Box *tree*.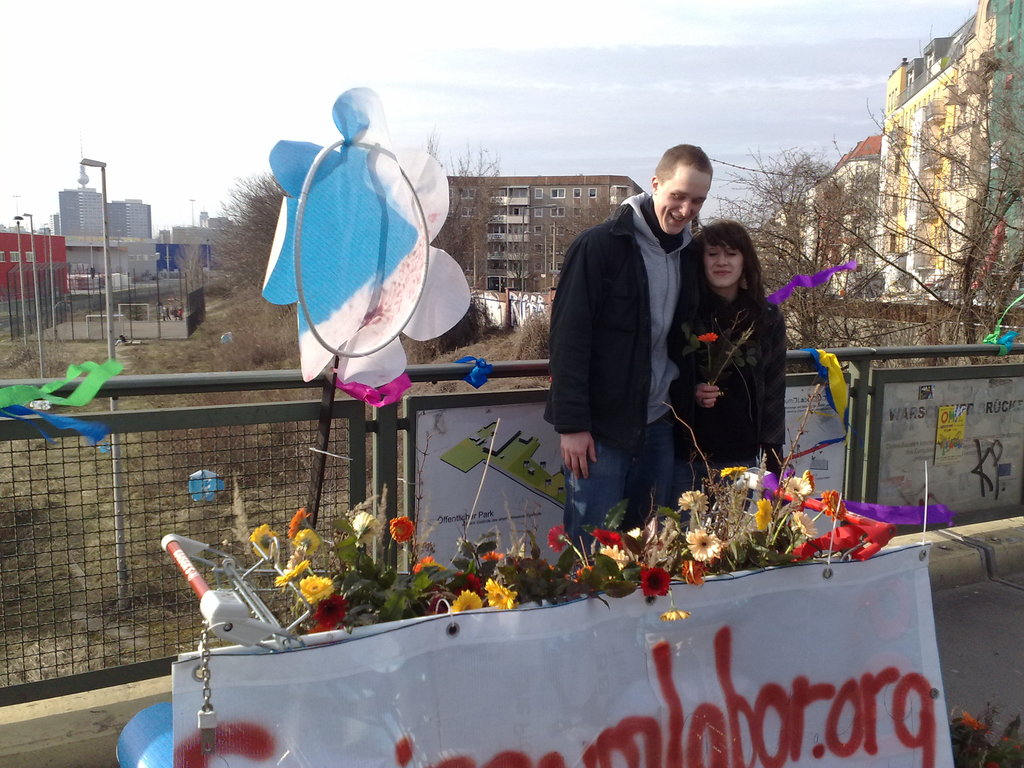
x1=702 y1=145 x2=884 y2=352.
